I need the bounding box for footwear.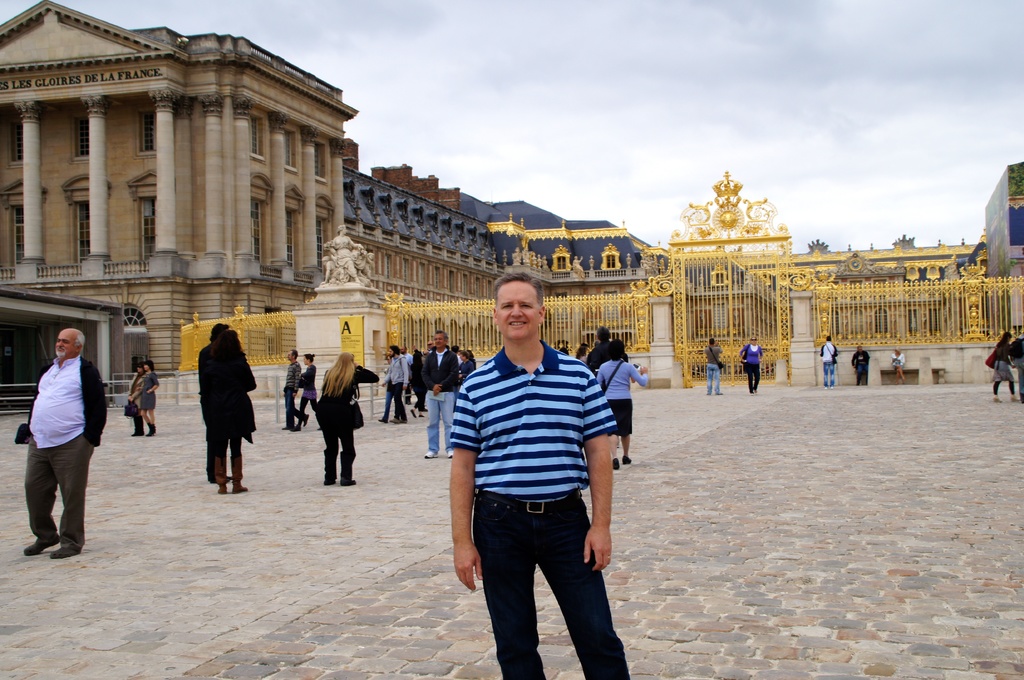
Here it is: region(292, 423, 300, 431).
